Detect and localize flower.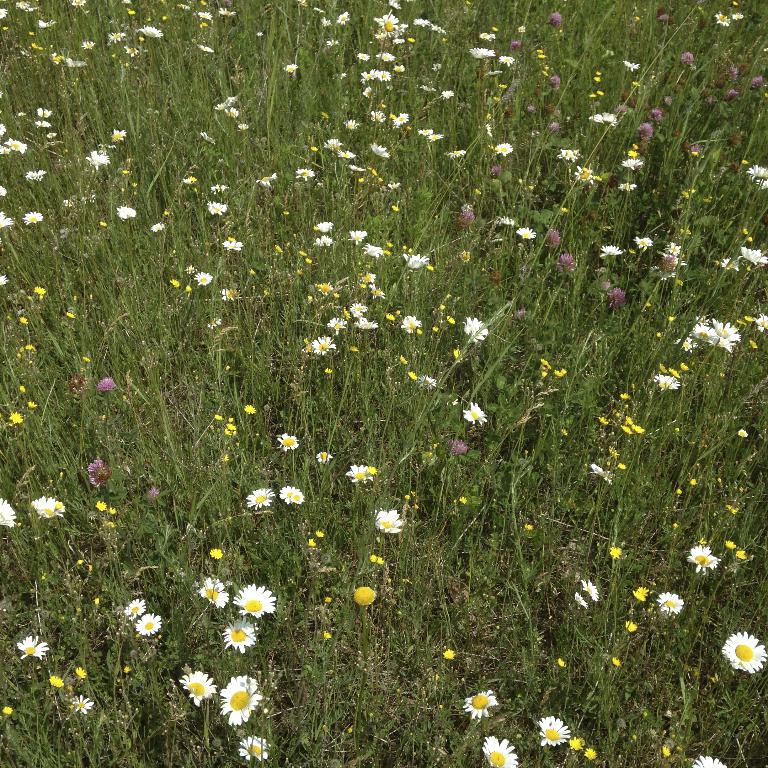
Localized at box(685, 544, 721, 576).
